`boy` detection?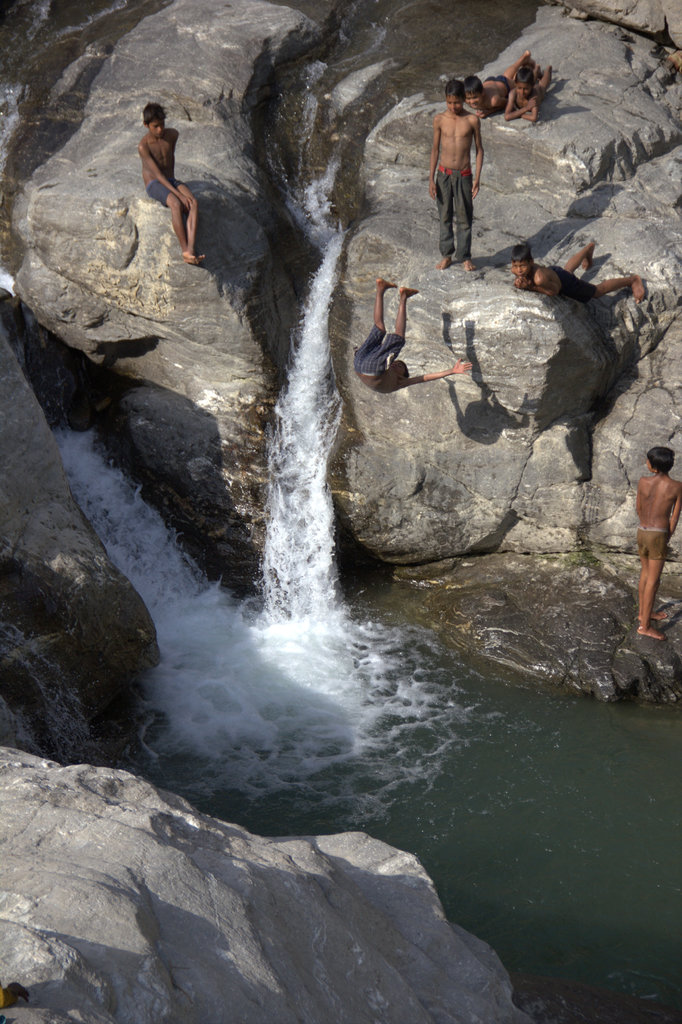
(505,239,645,308)
